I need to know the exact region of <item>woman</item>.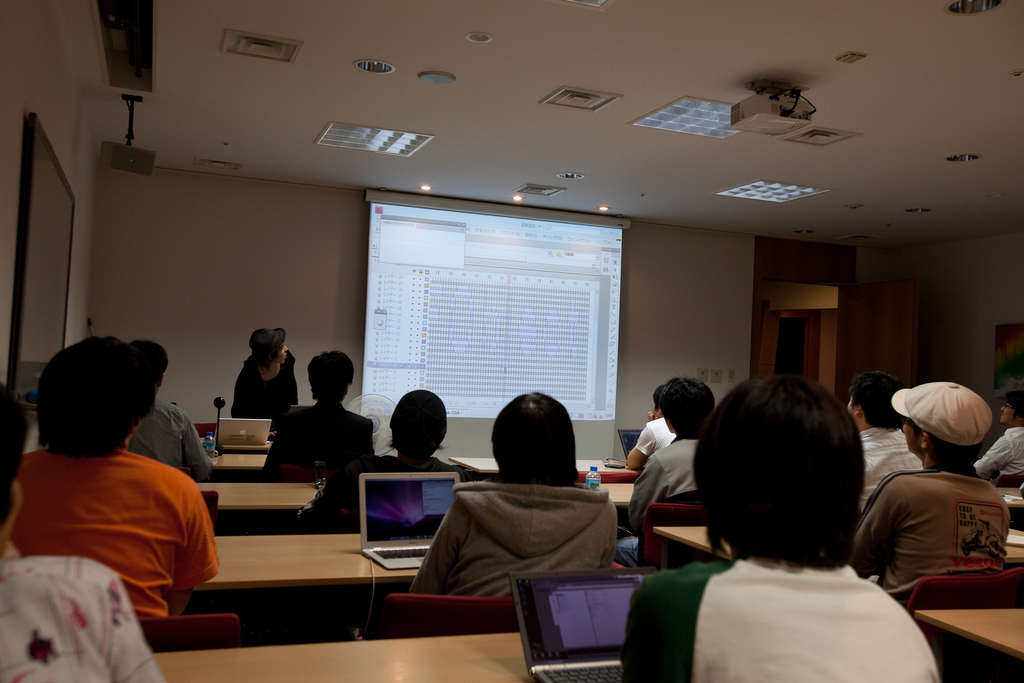
Region: left=232, top=328, right=299, bottom=436.
